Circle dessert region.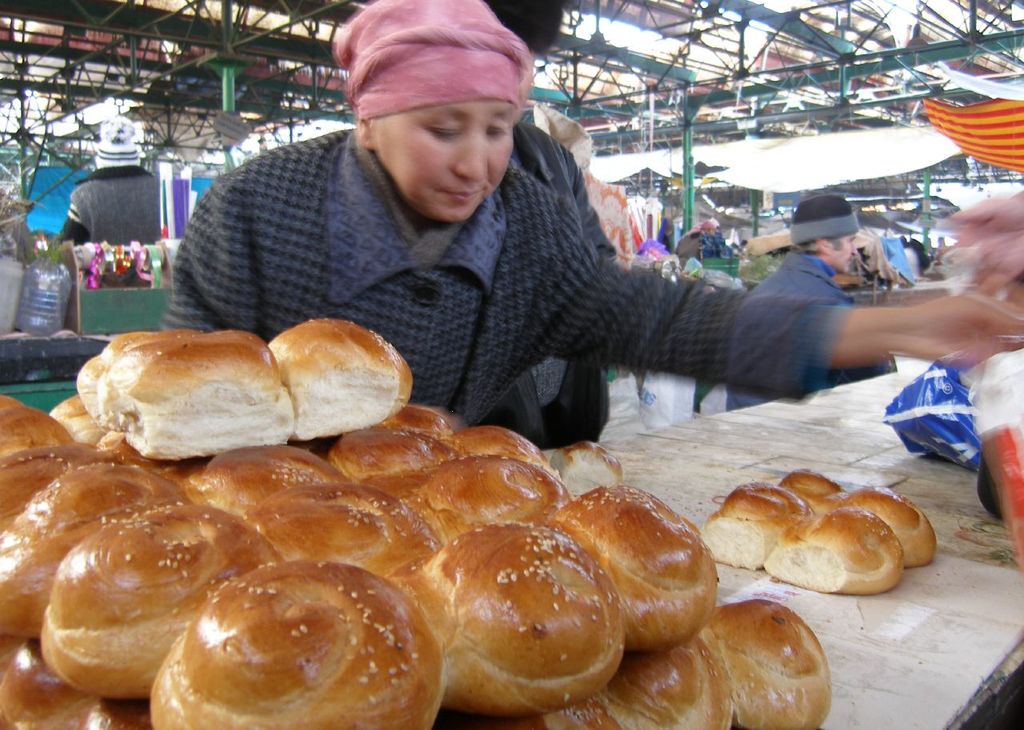
Region: rect(286, 316, 423, 438).
